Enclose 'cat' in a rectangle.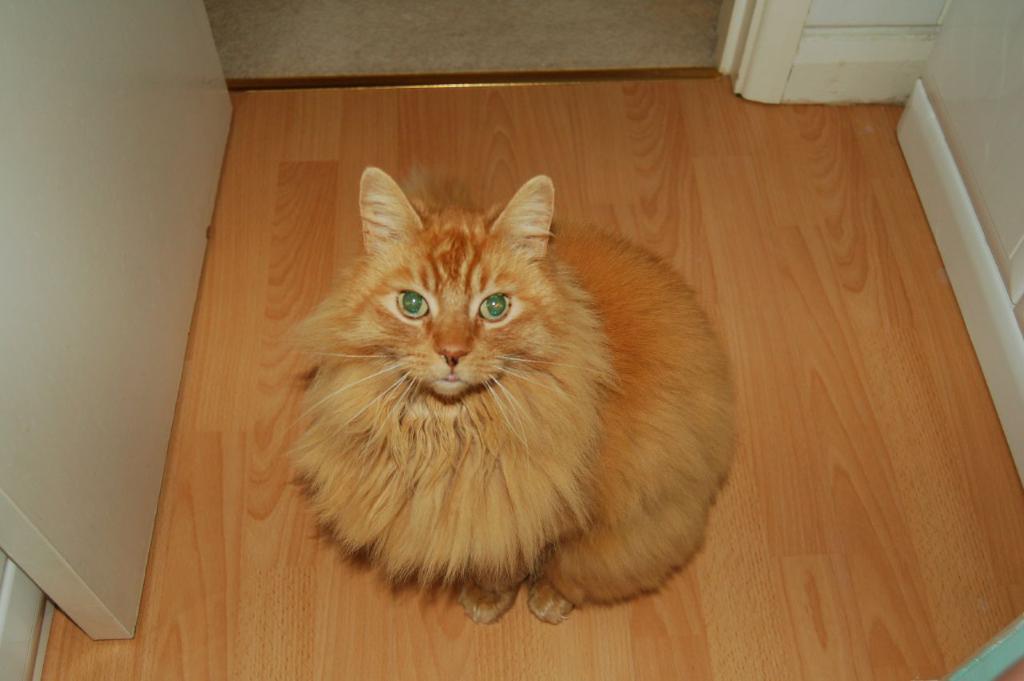
(x1=278, y1=161, x2=739, y2=630).
